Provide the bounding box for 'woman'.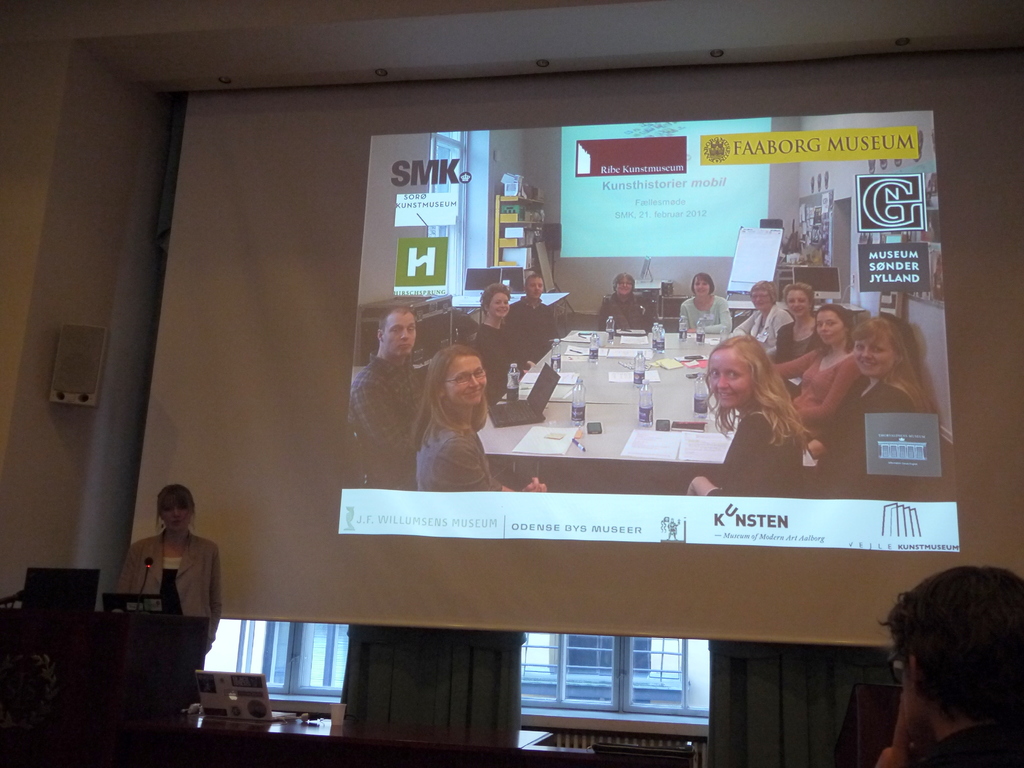
678, 270, 735, 334.
